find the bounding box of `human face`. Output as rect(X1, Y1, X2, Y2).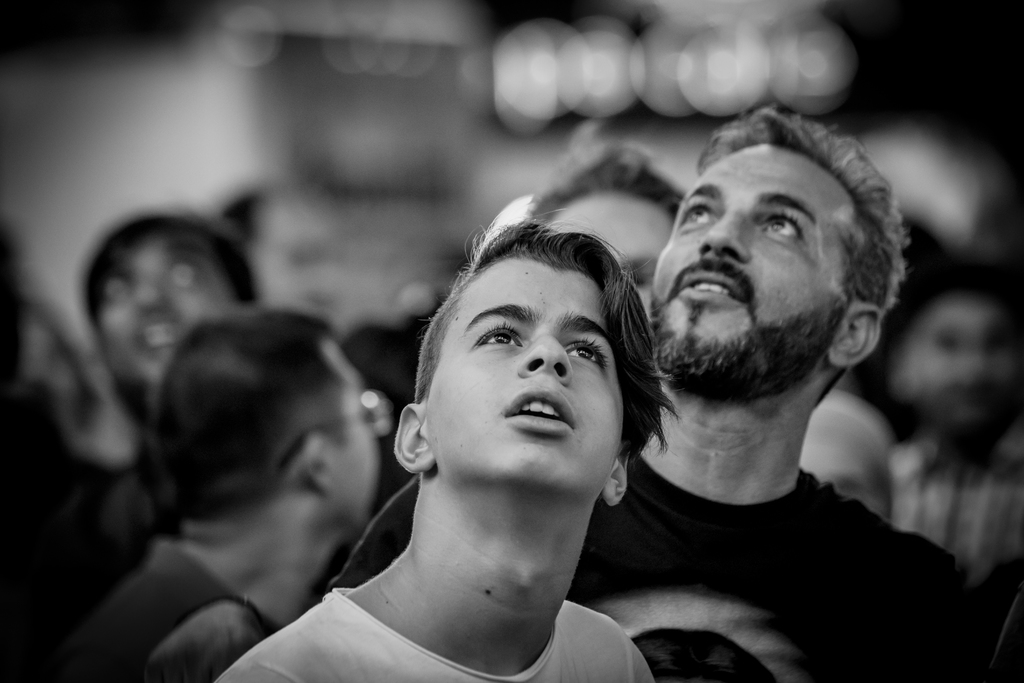
rect(87, 215, 242, 402).
